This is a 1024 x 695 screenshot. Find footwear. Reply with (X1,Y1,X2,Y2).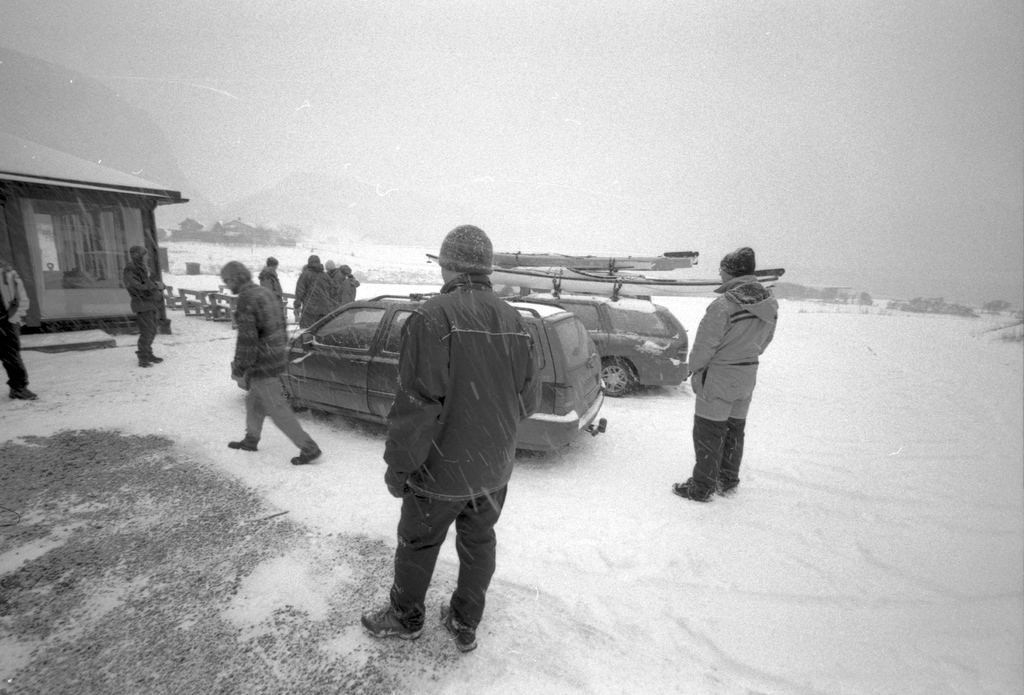
(439,599,483,654).
